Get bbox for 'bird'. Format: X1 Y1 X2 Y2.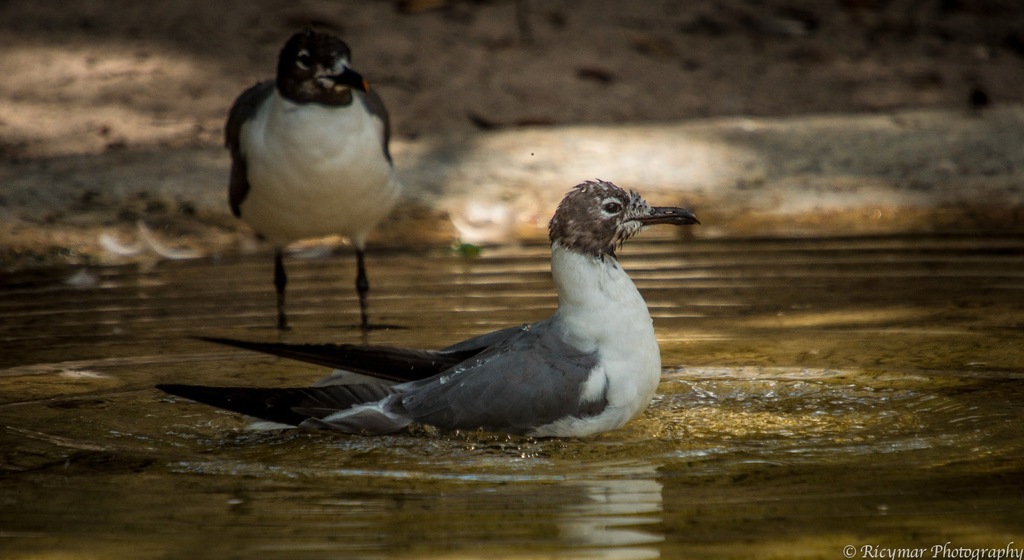
216 28 404 337.
